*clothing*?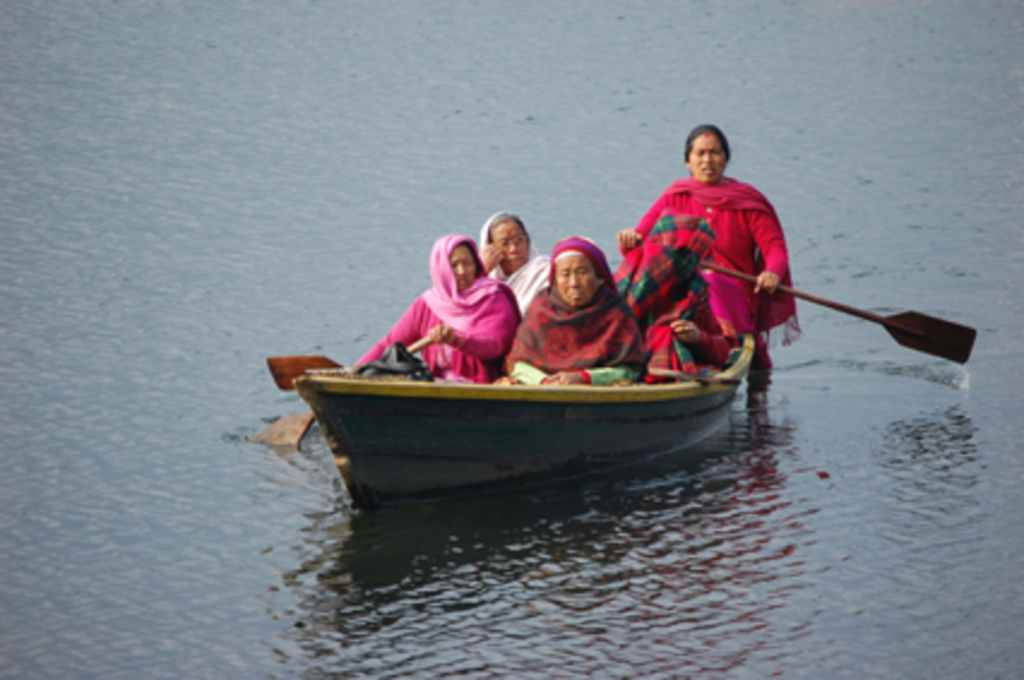
{"left": 476, "top": 211, "right": 550, "bottom": 308}
